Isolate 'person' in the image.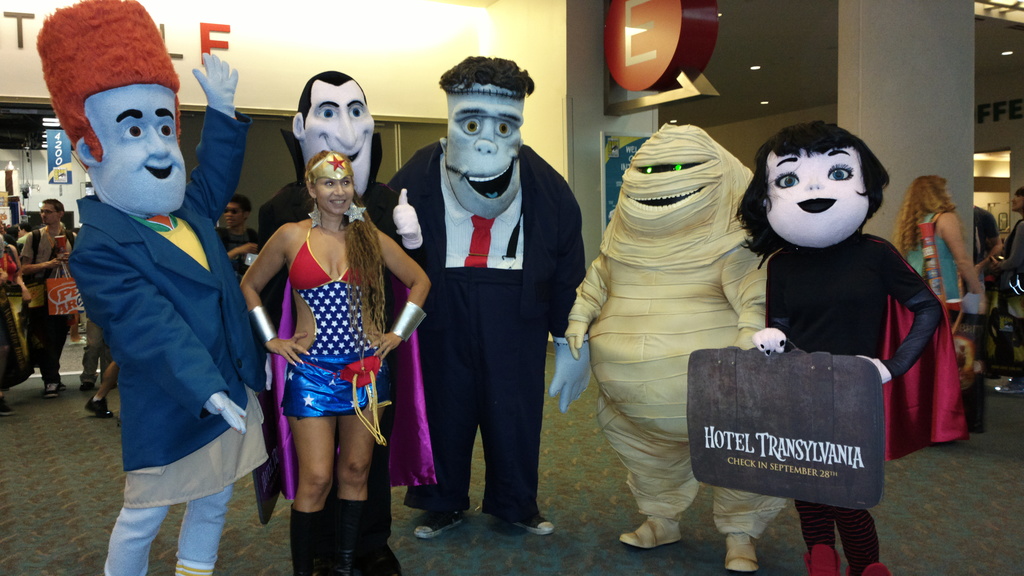
Isolated region: box(0, 229, 36, 420).
